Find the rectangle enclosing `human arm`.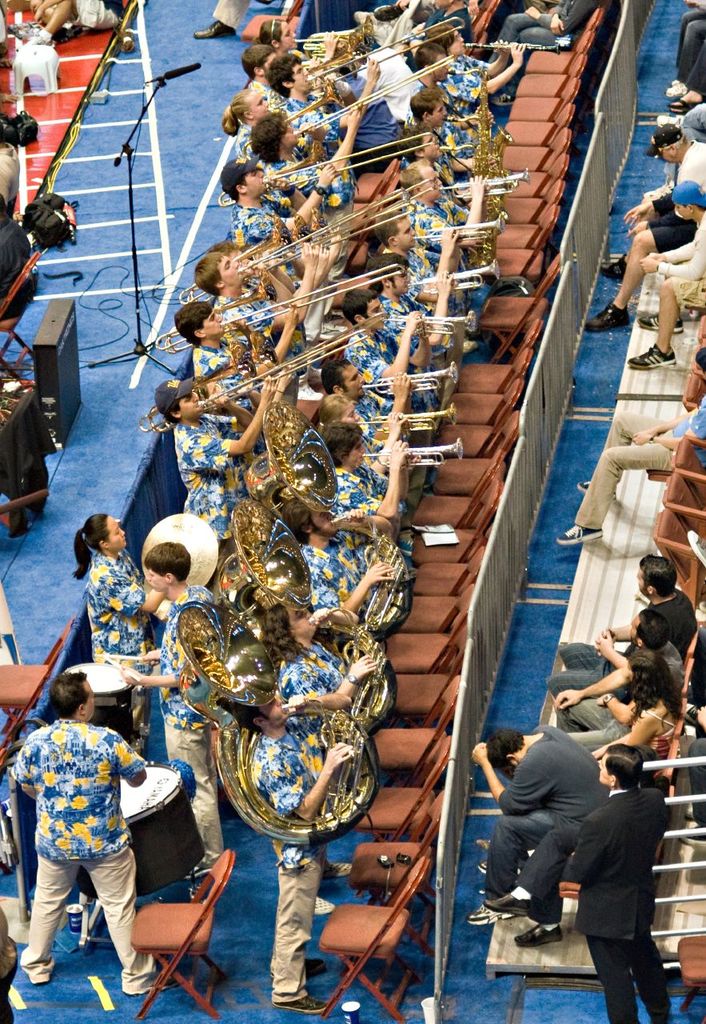
{"x1": 285, "y1": 691, "x2": 350, "y2": 714}.
